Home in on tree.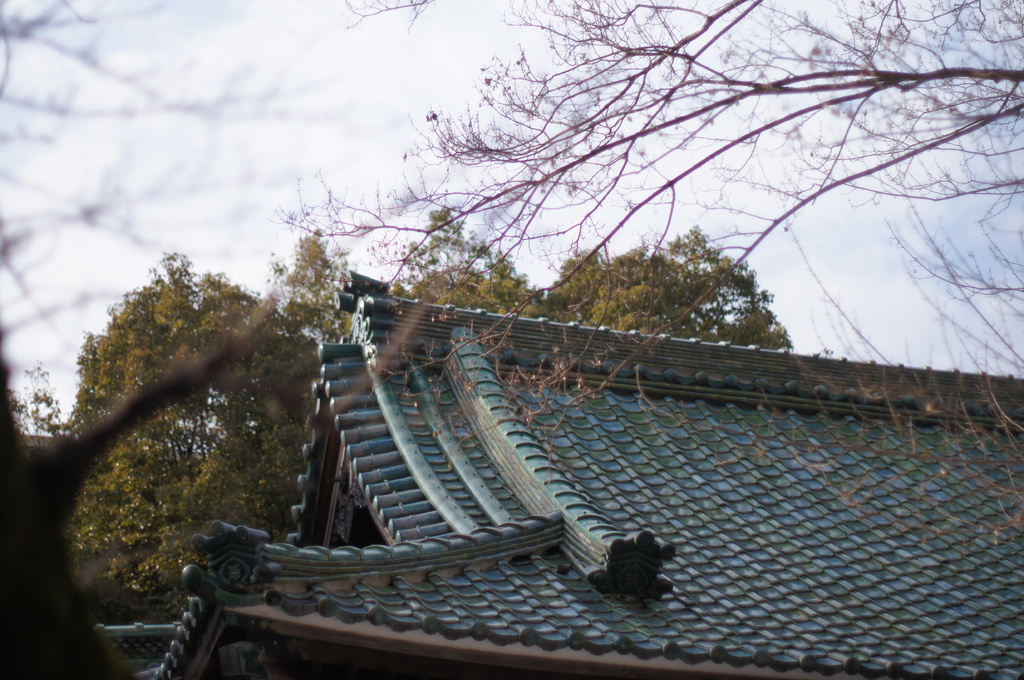
Homed in at [x1=612, y1=212, x2=808, y2=336].
